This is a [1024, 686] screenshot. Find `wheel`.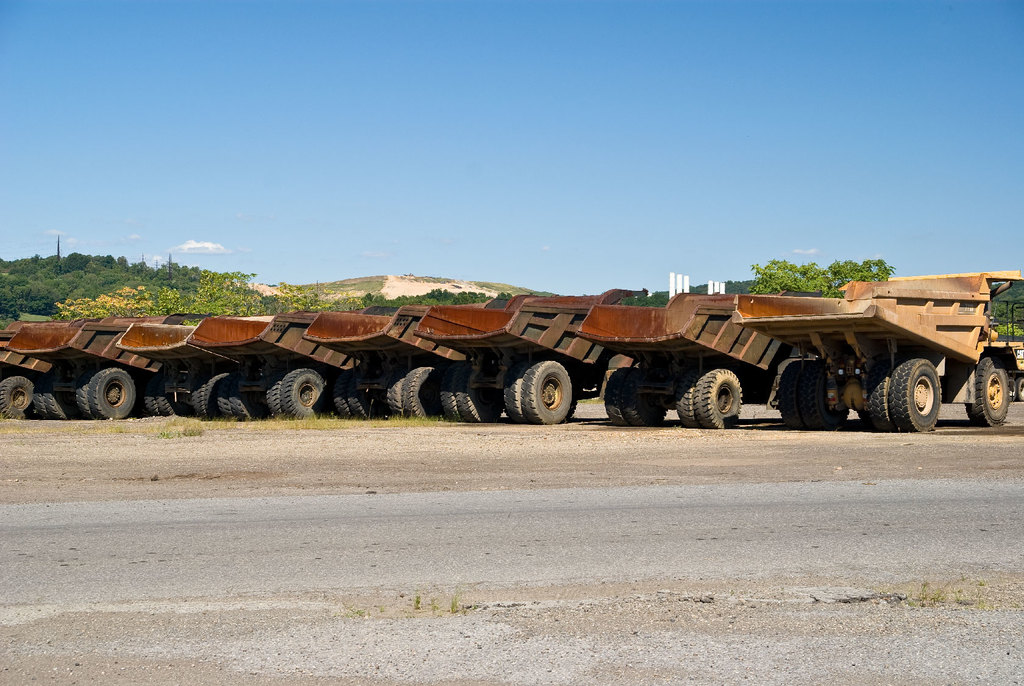
Bounding box: [x1=191, y1=373, x2=209, y2=418].
